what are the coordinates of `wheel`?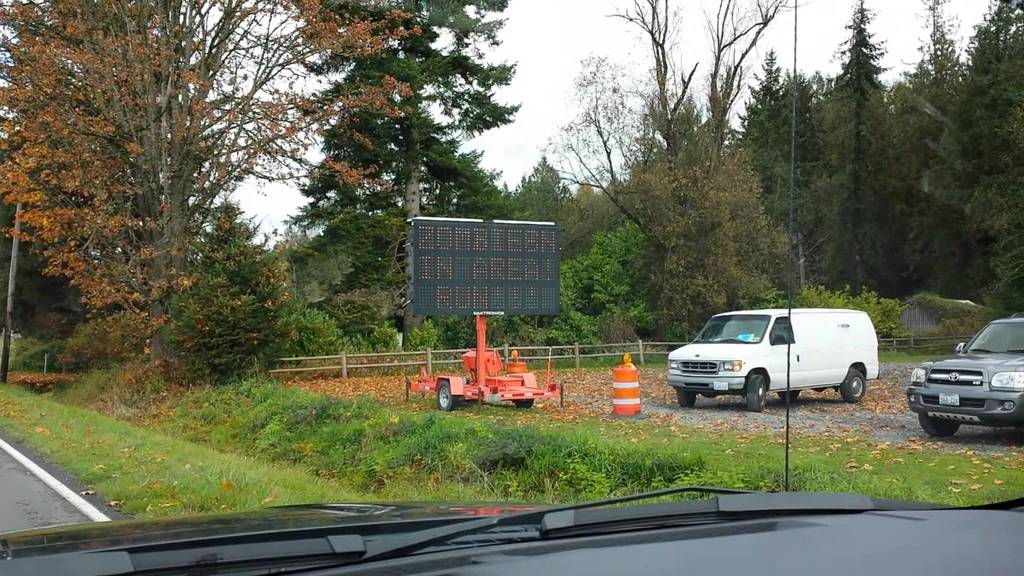
detection(433, 381, 458, 413).
